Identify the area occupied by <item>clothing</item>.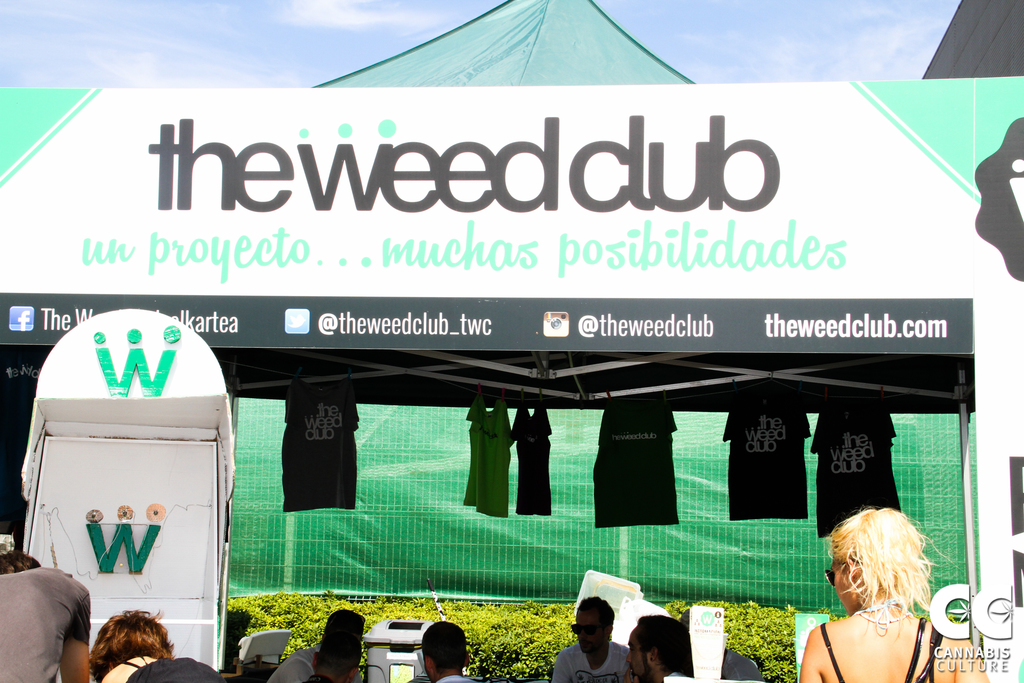
Area: box(813, 388, 901, 537).
